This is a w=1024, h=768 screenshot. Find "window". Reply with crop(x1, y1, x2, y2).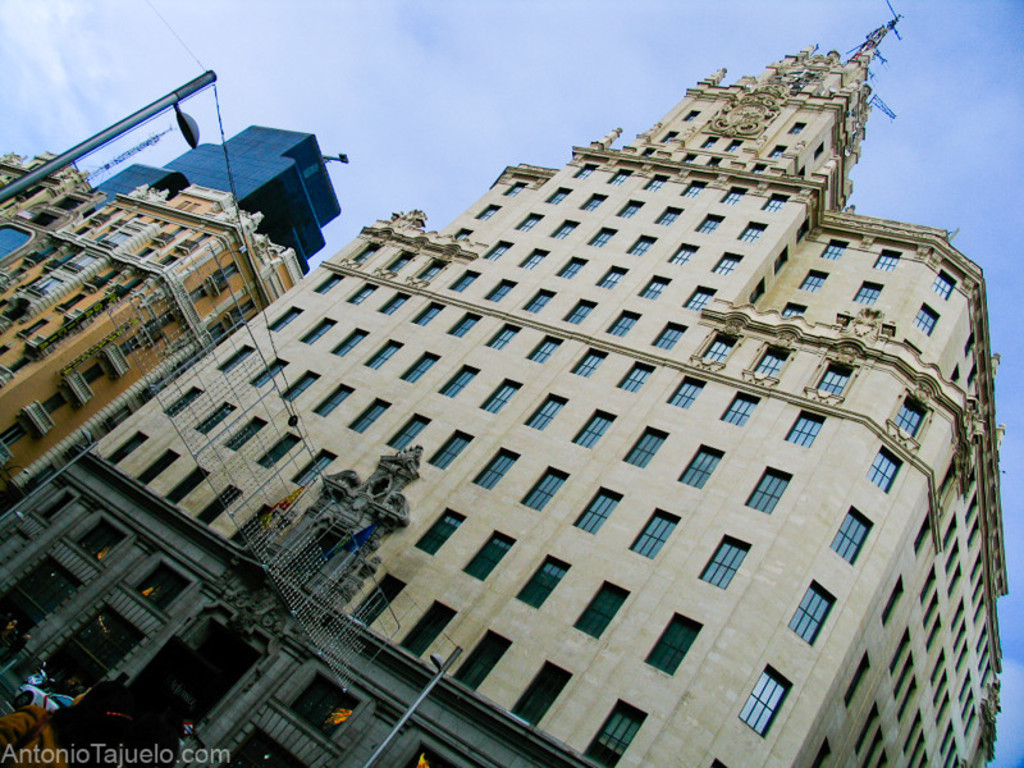
crop(451, 268, 481, 296).
